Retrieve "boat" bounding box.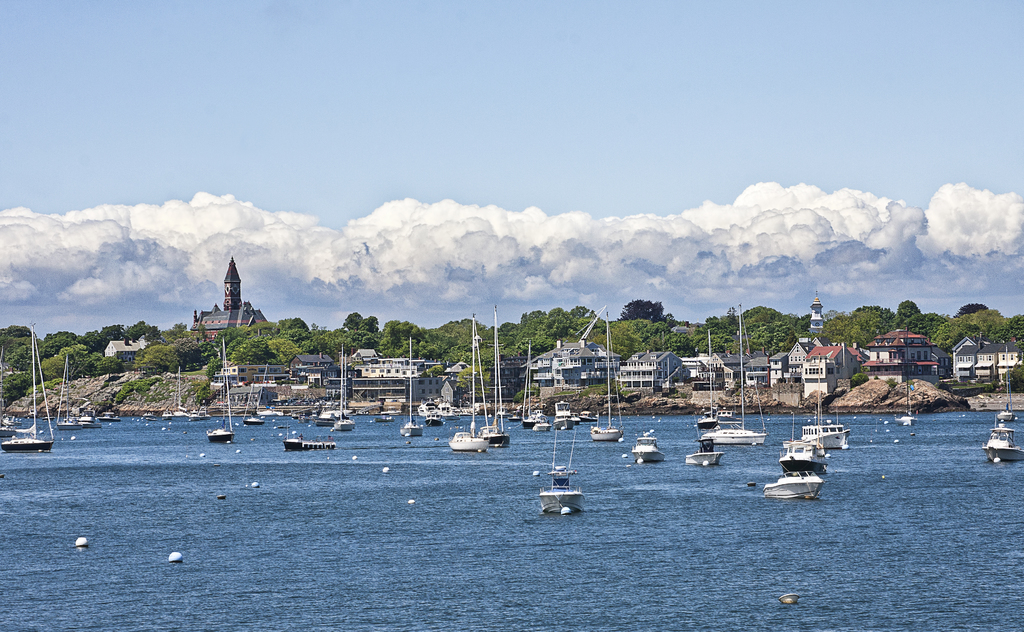
Bounding box: [left=762, top=470, right=821, bottom=498].
